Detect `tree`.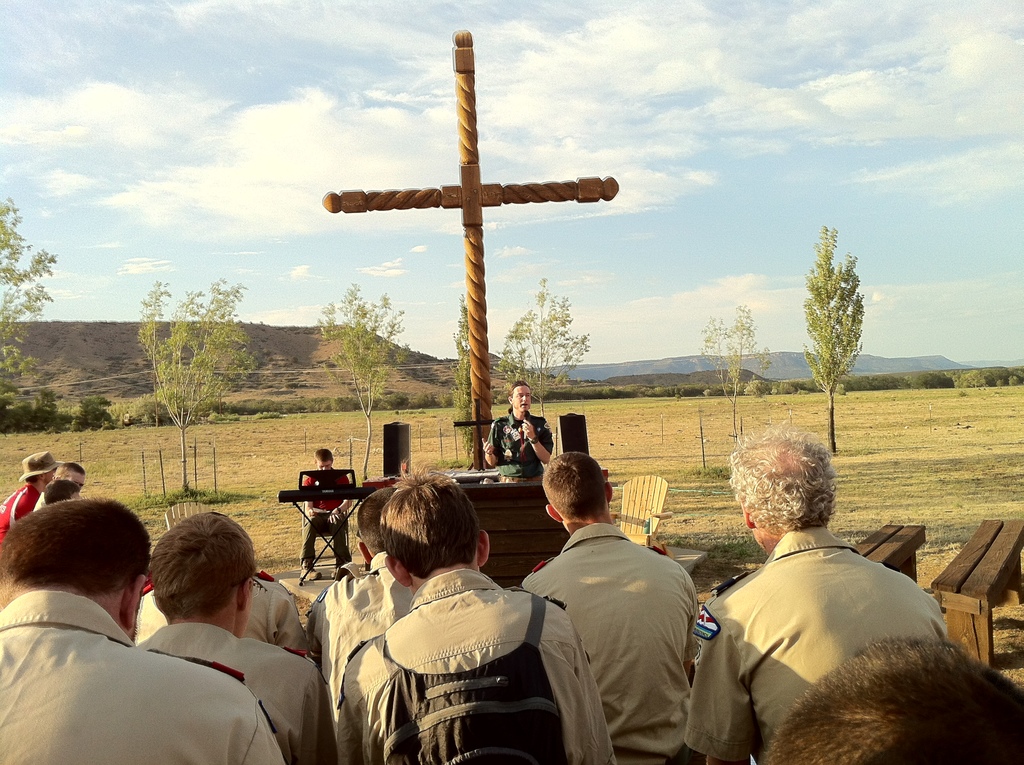
Detected at <bbox>492, 274, 587, 442</bbox>.
